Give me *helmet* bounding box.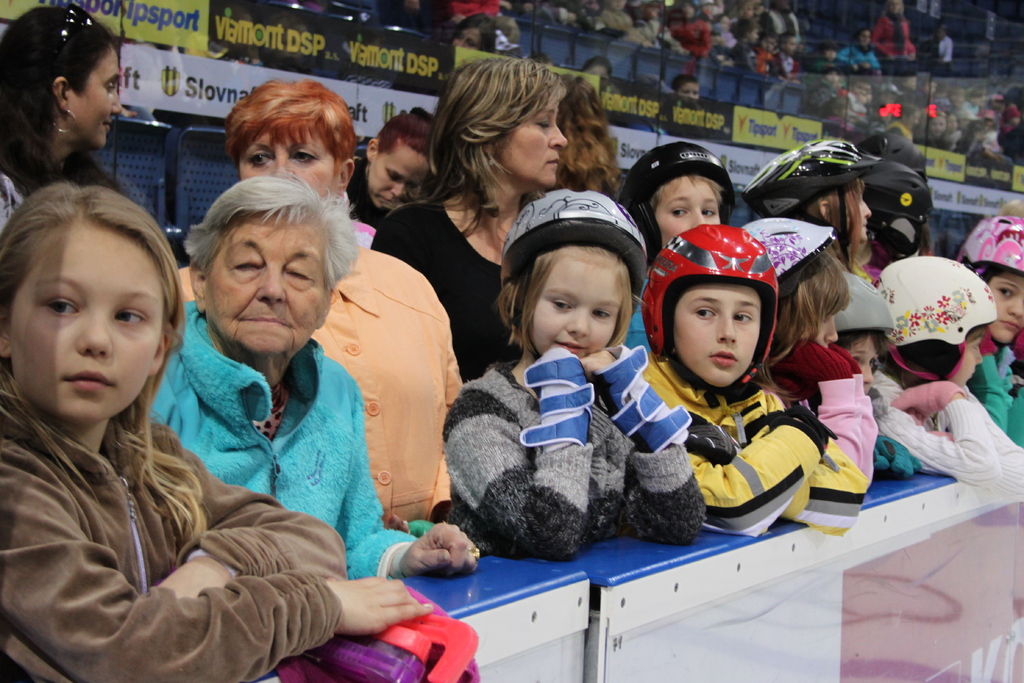
[835, 272, 897, 335].
